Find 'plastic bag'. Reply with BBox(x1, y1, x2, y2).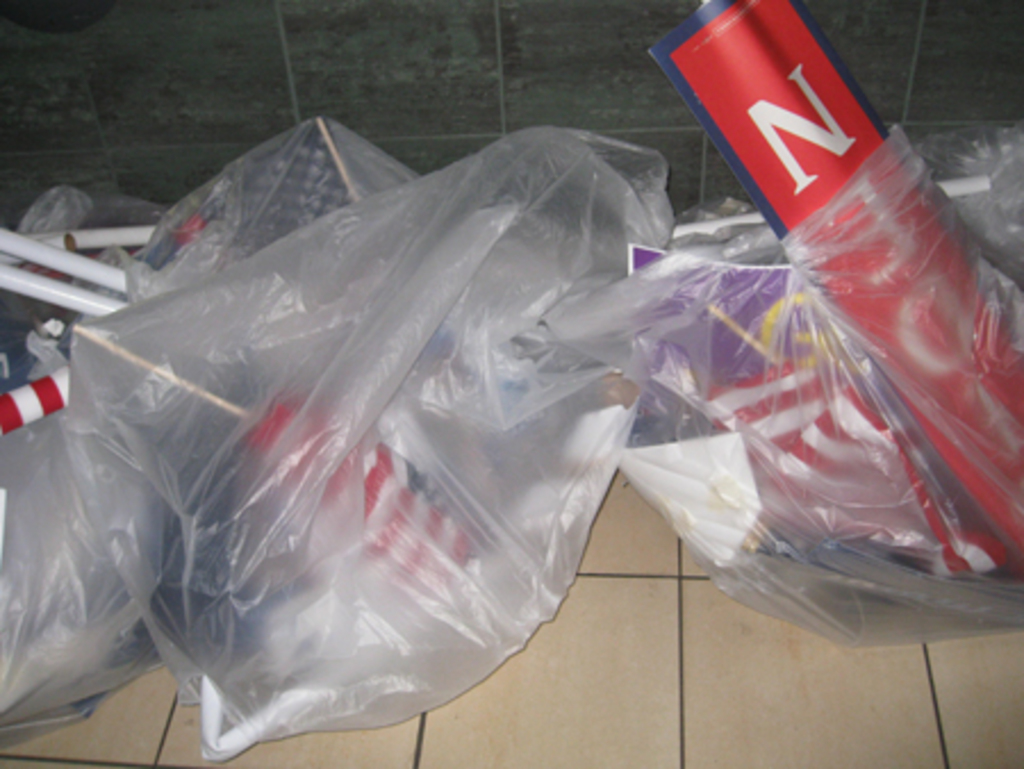
BBox(59, 130, 669, 751).
